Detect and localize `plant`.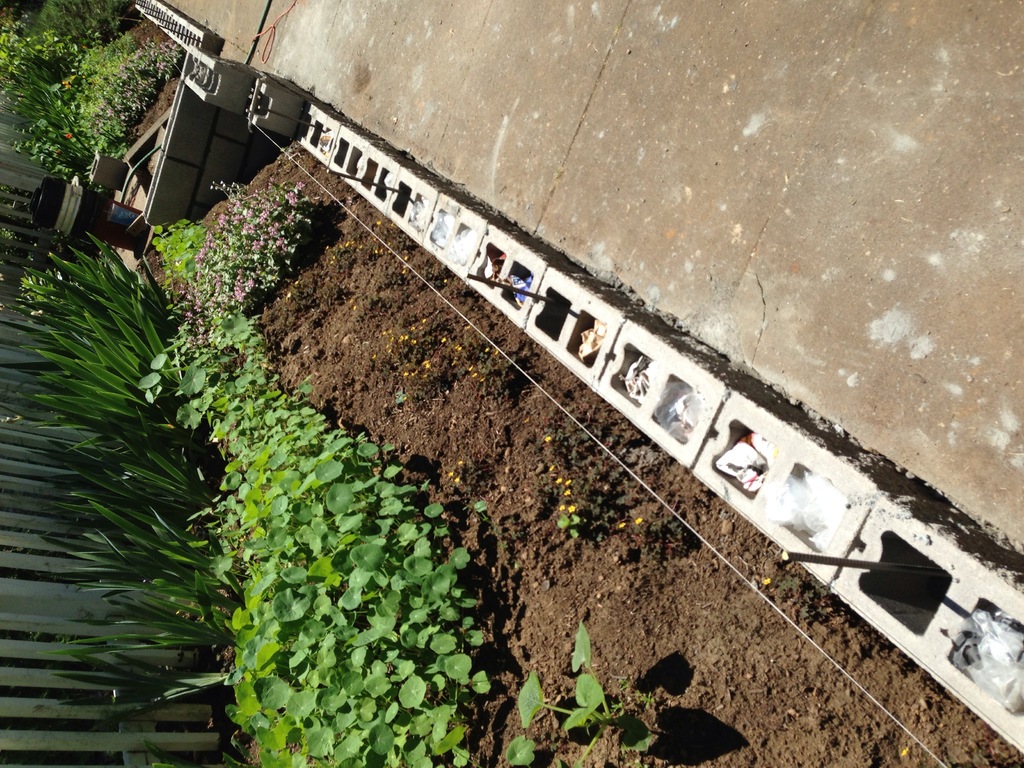
Localized at 266 228 507 416.
